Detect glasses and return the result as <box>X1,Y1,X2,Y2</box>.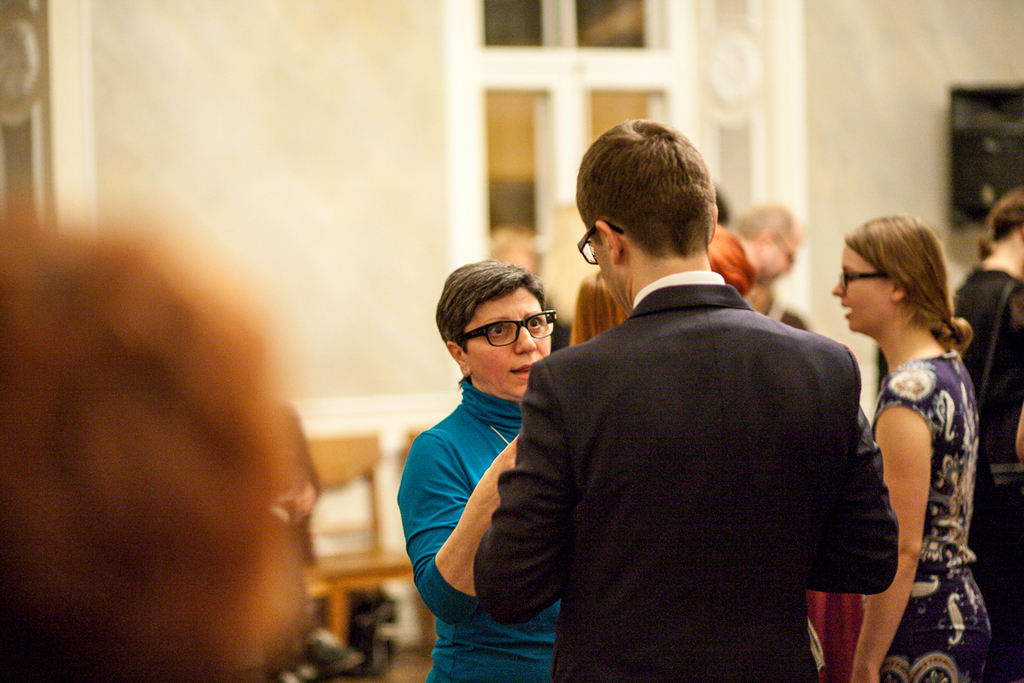
<box>579,219,620,264</box>.
